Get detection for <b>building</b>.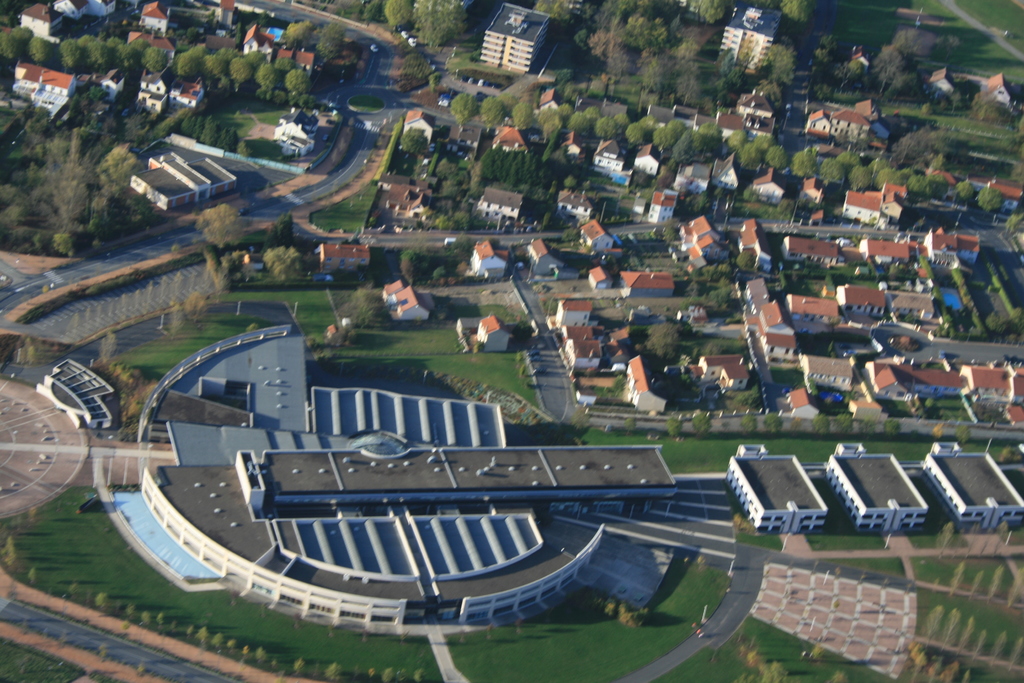
Detection: crop(479, 2, 553, 73).
